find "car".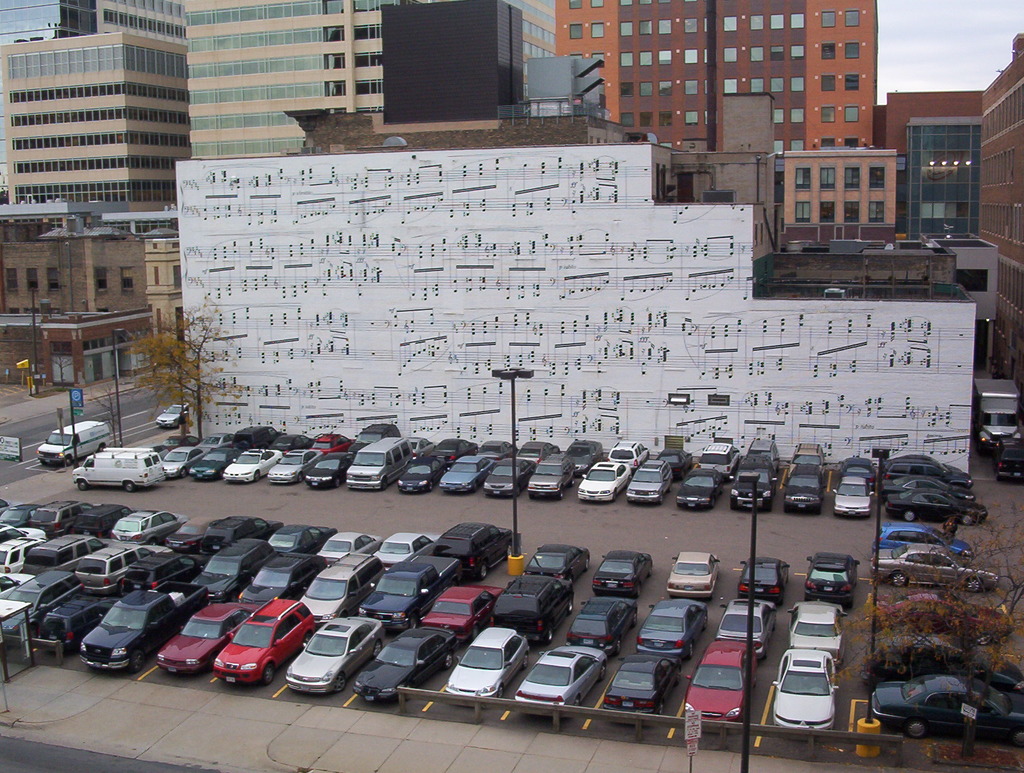
<region>153, 404, 188, 432</region>.
